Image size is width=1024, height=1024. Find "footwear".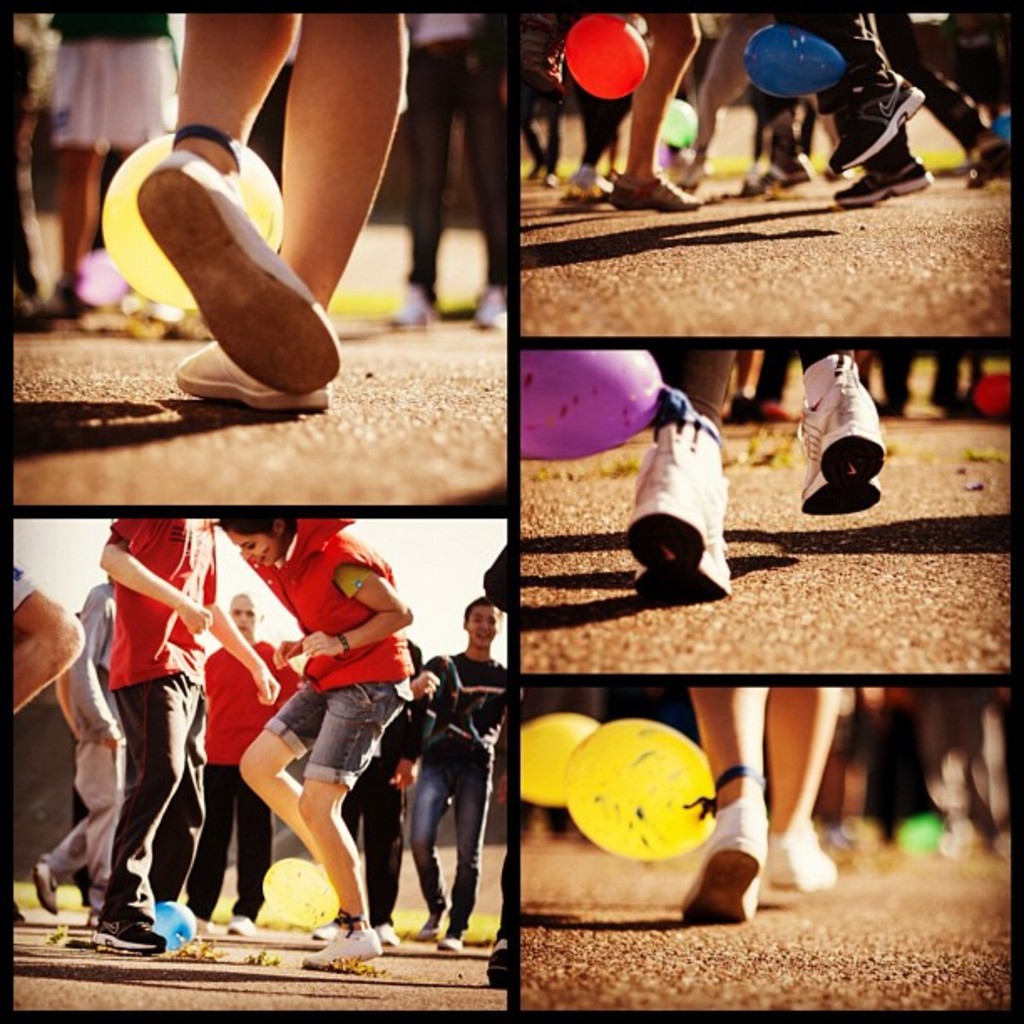
box(487, 925, 509, 987).
